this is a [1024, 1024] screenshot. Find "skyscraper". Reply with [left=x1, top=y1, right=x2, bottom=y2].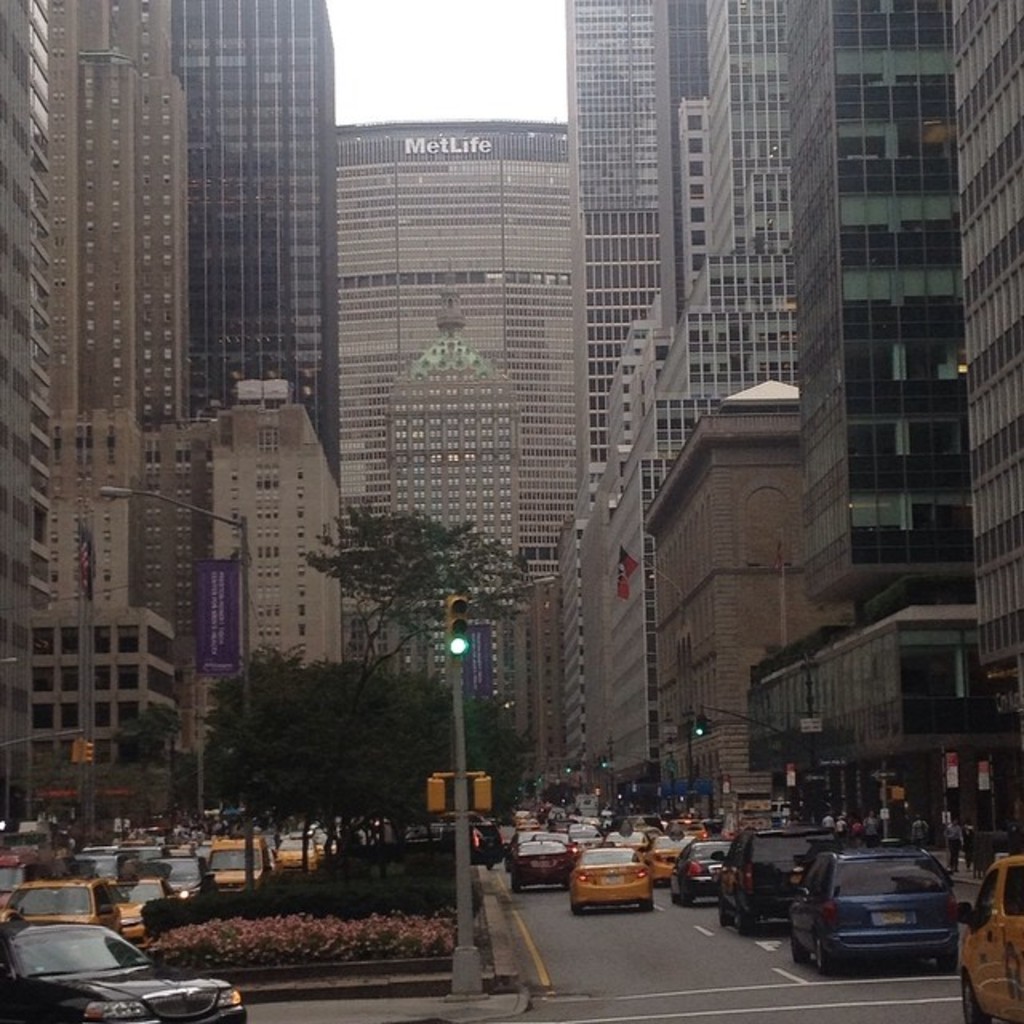
[left=168, top=0, right=344, bottom=488].
